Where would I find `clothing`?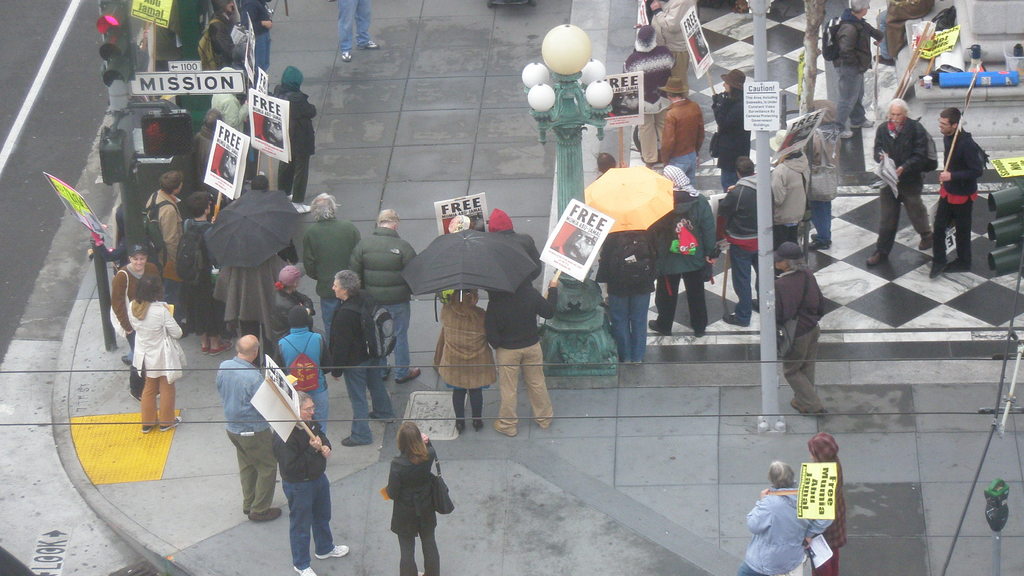
At <bbox>812, 469, 851, 575</bbox>.
